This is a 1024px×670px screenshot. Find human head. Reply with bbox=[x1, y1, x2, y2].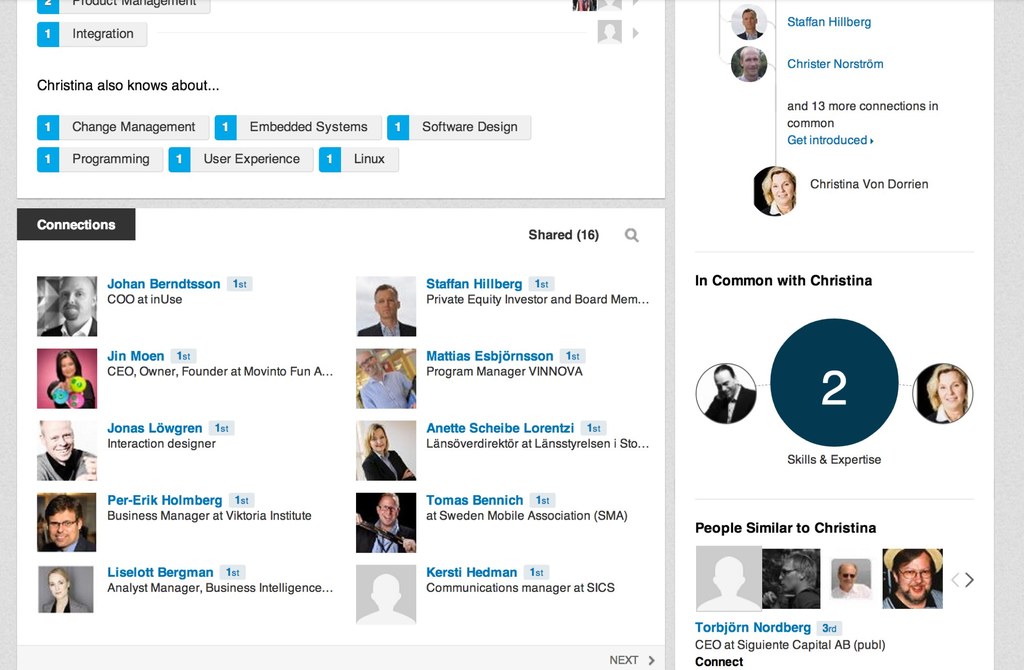
bbox=[881, 550, 942, 607].
